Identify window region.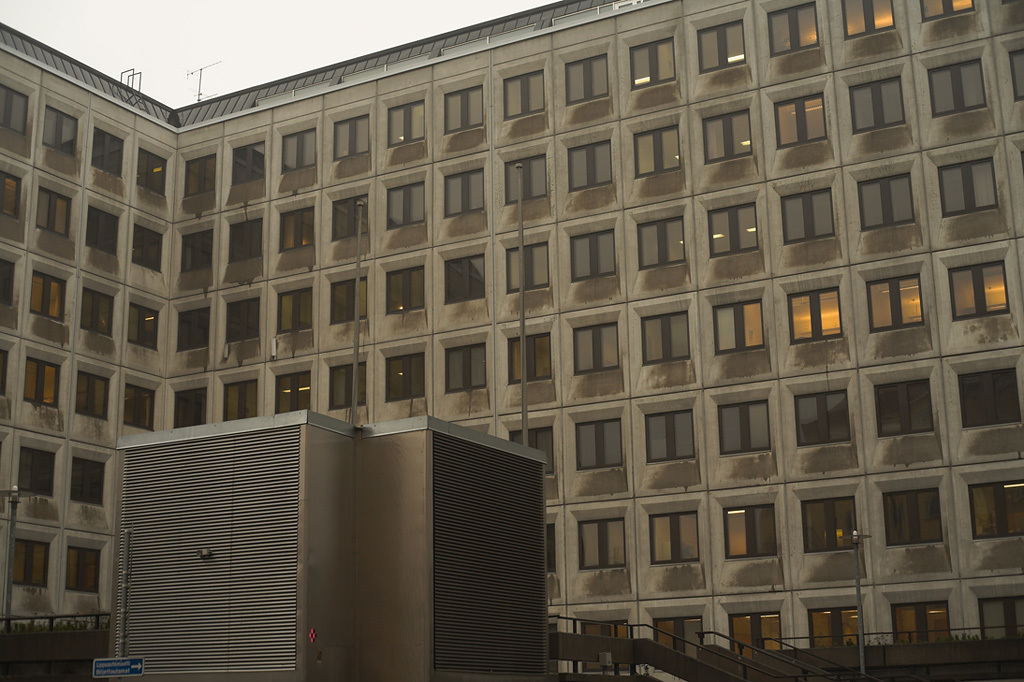
Region: [705, 108, 756, 161].
